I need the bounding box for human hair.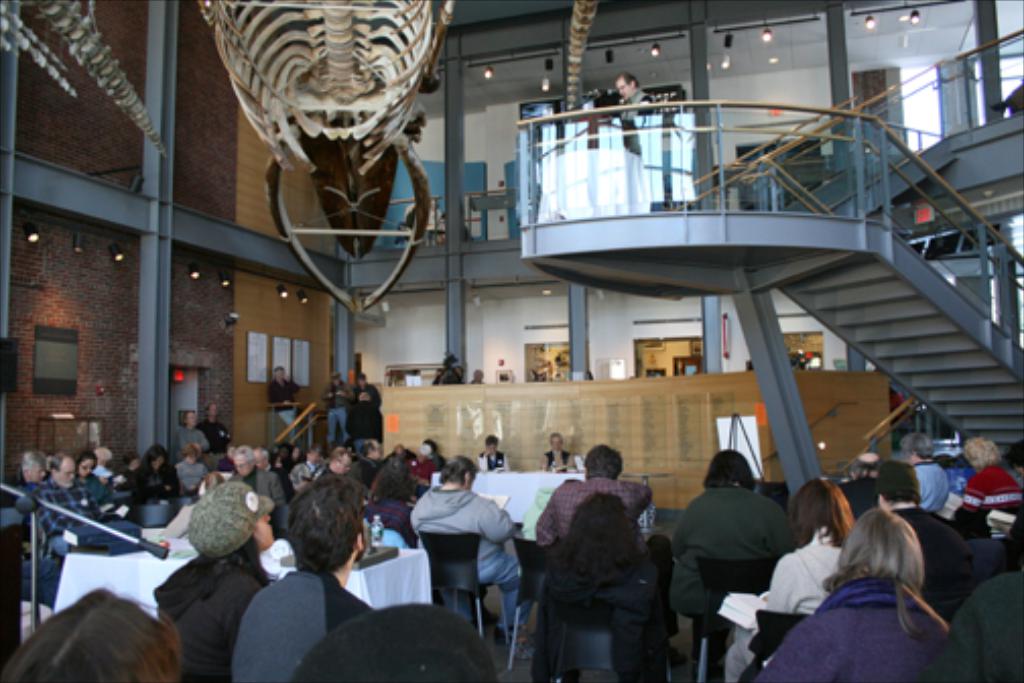
Here it is: bbox(547, 490, 646, 592).
